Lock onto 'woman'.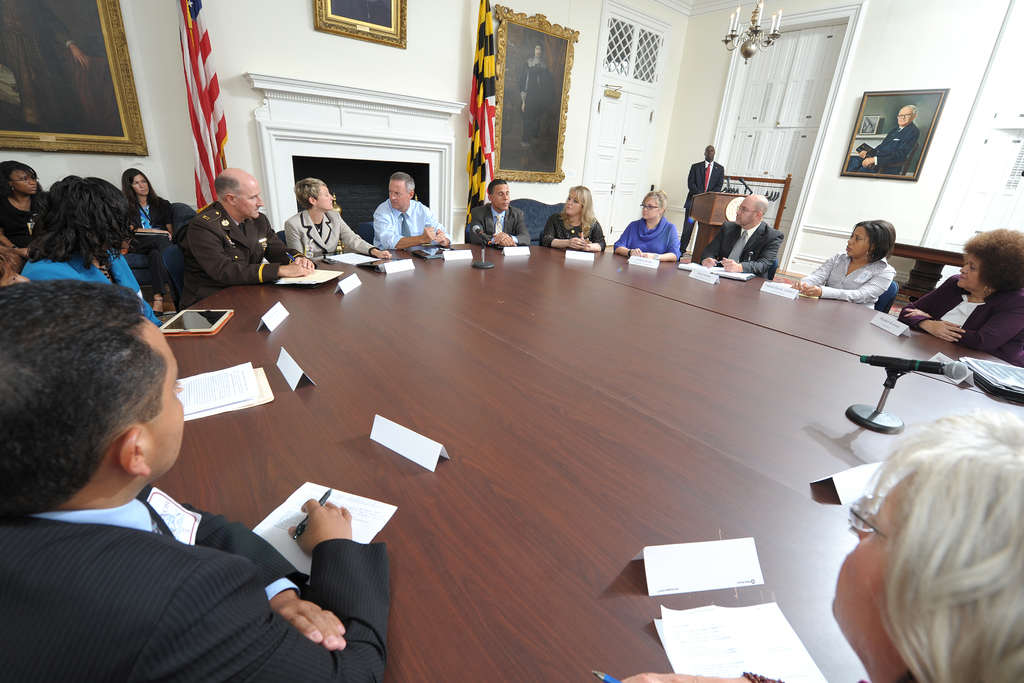
Locked: x1=901 y1=227 x2=1023 y2=368.
